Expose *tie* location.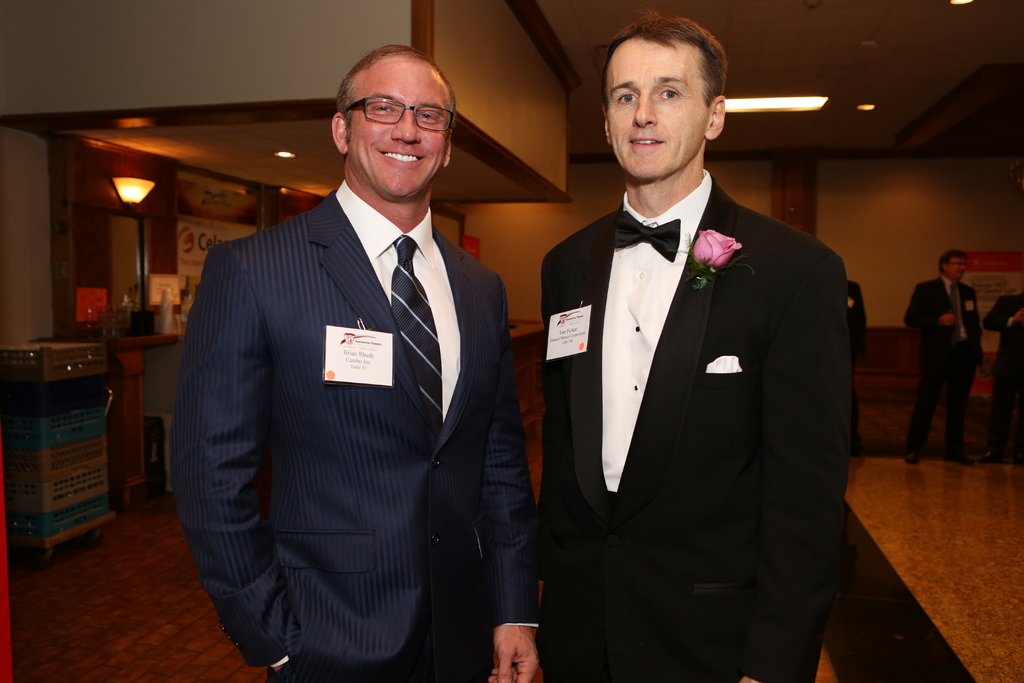
Exposed at <bbox>390, 233, 444, 435</bbox>.
